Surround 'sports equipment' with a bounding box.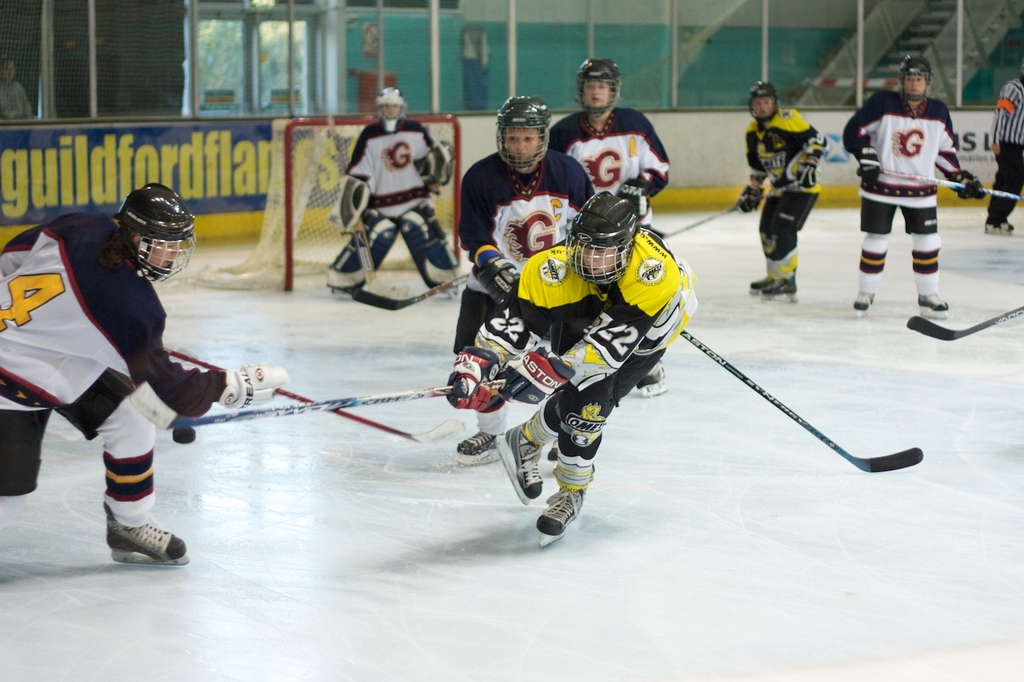
Rect(987, 221, 1017, 237).
